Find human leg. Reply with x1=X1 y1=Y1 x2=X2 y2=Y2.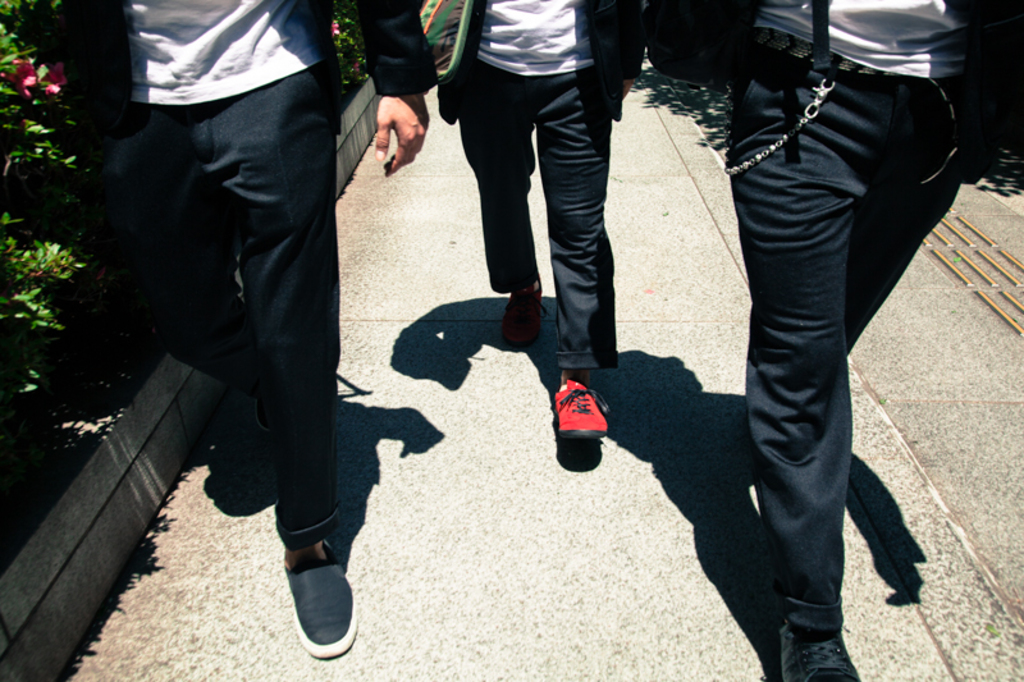
x1=137 y1=102 x2=274 y2=505.
